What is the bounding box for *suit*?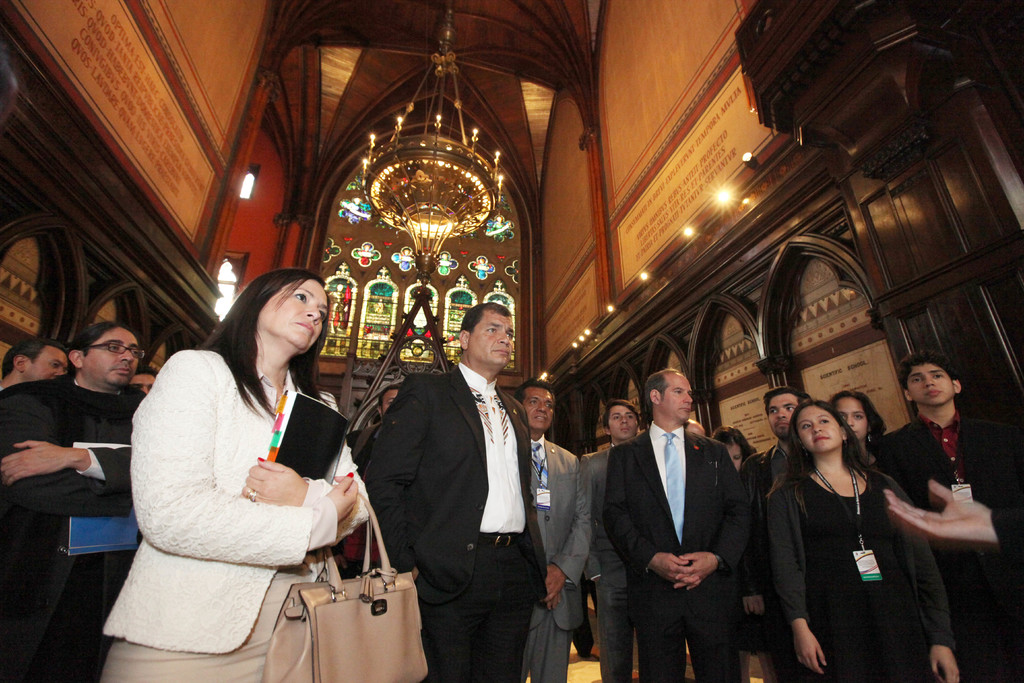
crop(596, 360, 760, 662).
